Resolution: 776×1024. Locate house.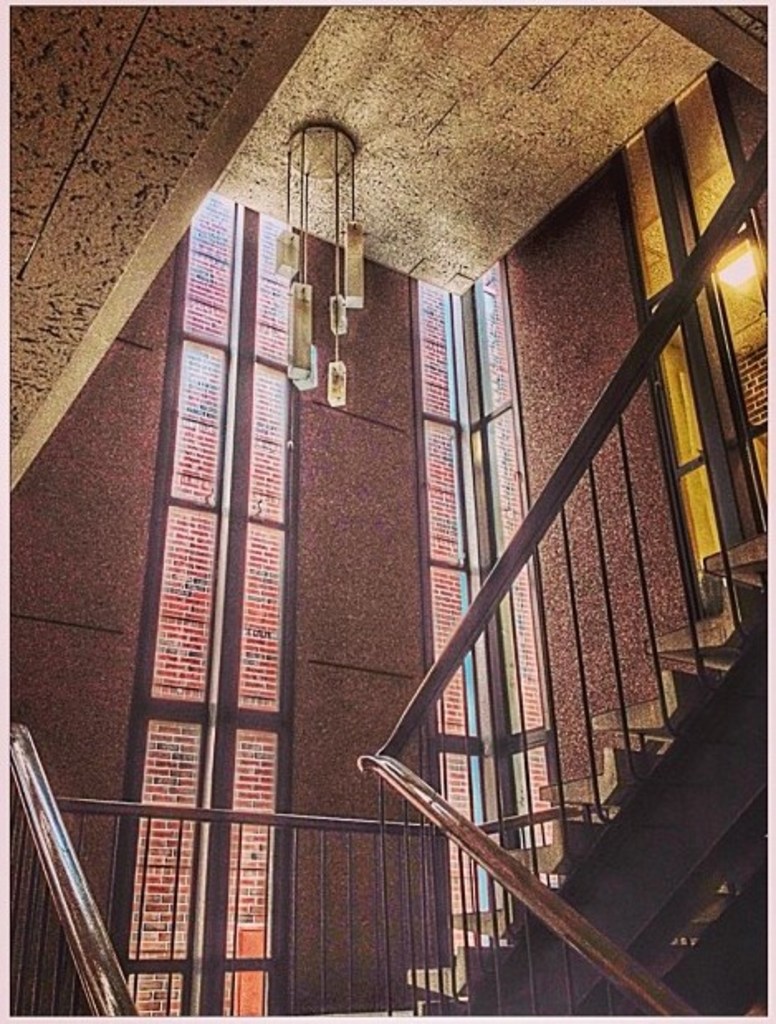
(x1=13, y1=7, x2=771, y2=1012).
